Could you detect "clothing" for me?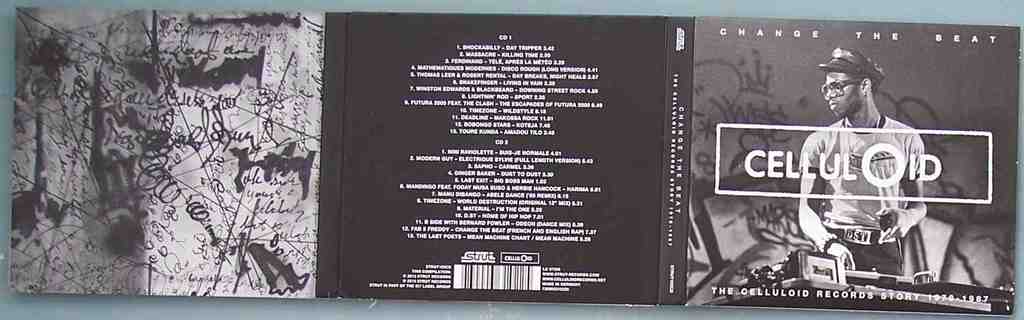
Detection result: BBox(797, 114, 939, 225).
